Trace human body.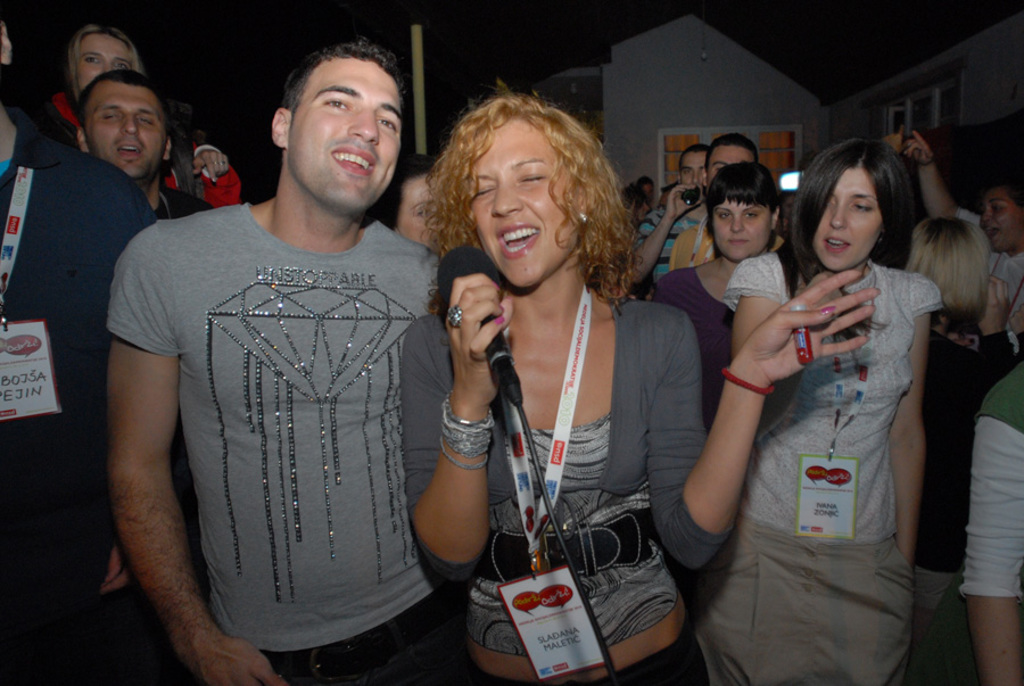
Traced to (left=394, top=86, right=881, bottom=685).
